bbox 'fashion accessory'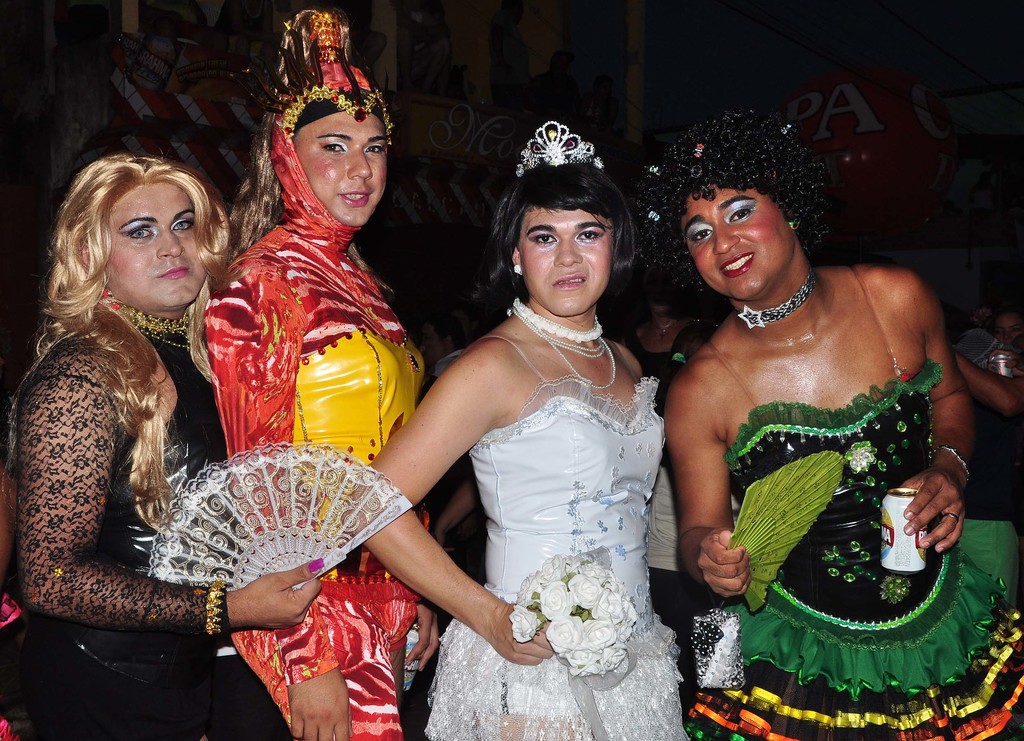
[512, 264, 522, 278]
